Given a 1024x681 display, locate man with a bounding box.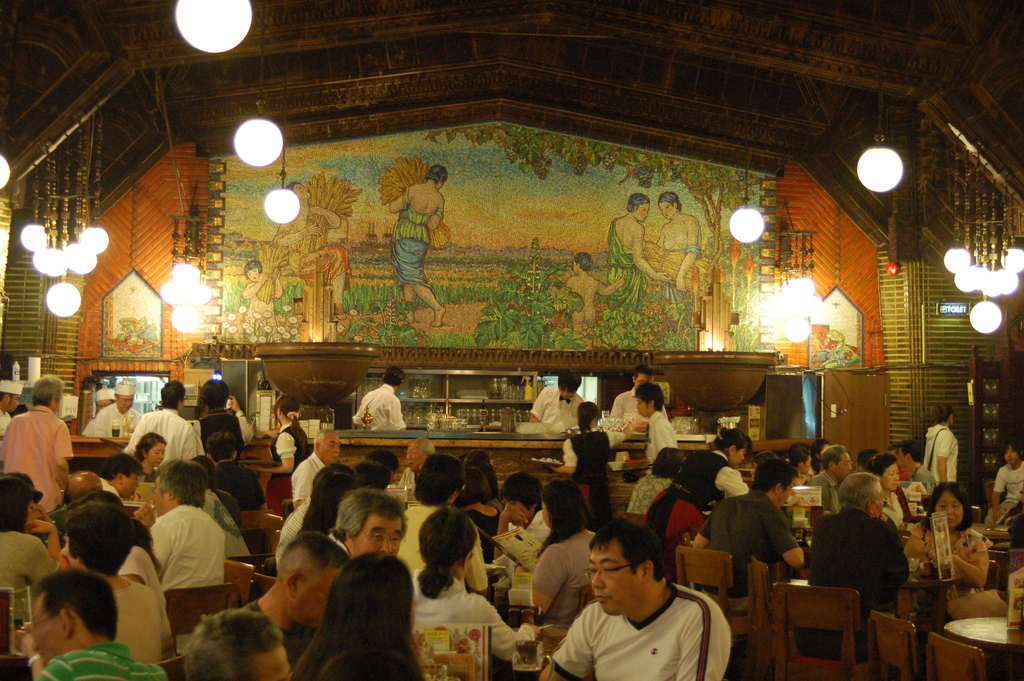
Located: l=33, t=568, r=166, b=680.
